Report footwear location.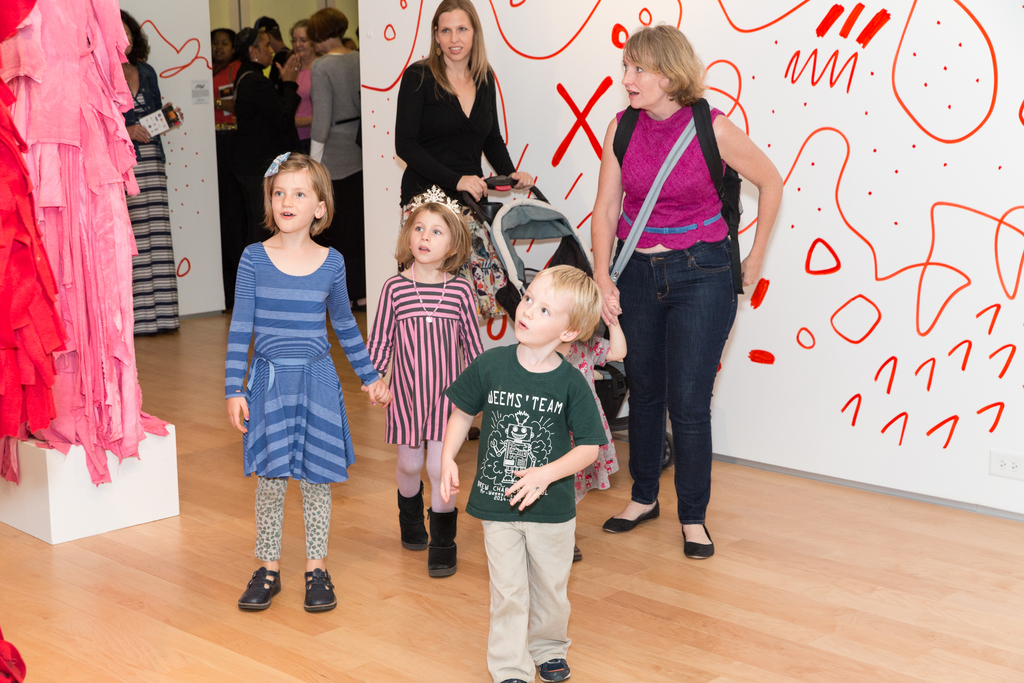
Report: {"left": 349, "top": 299, "right": 368, "bottom": 315}.
